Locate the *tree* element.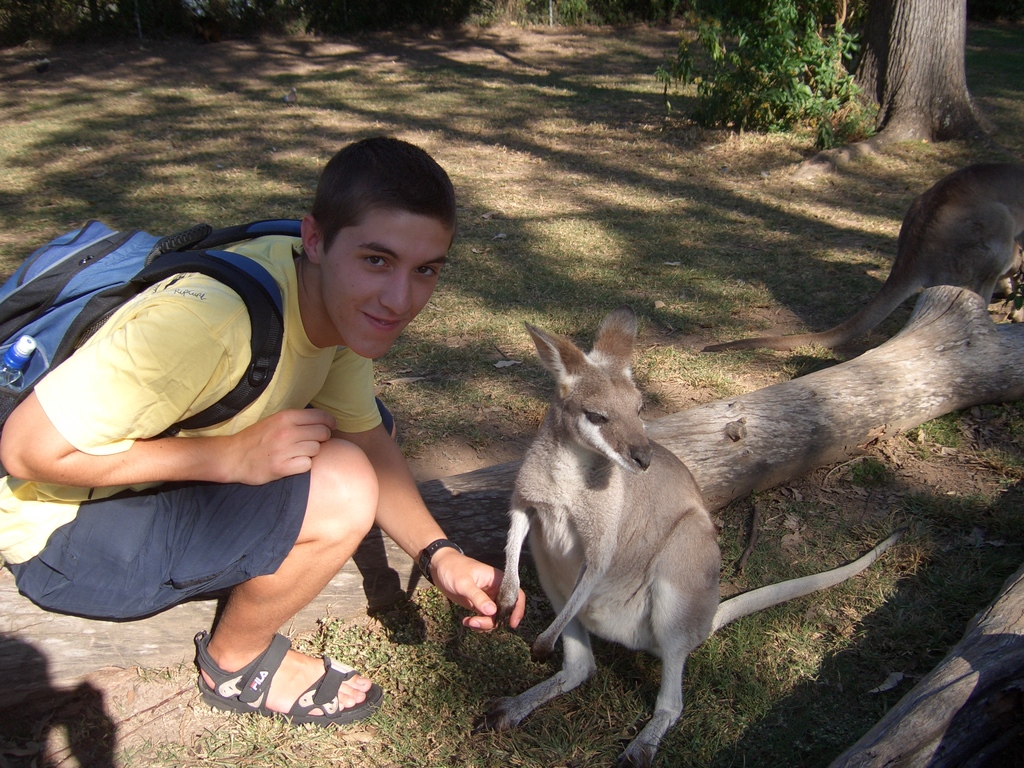
Element bbox: (826, 0, 1023, 145).
